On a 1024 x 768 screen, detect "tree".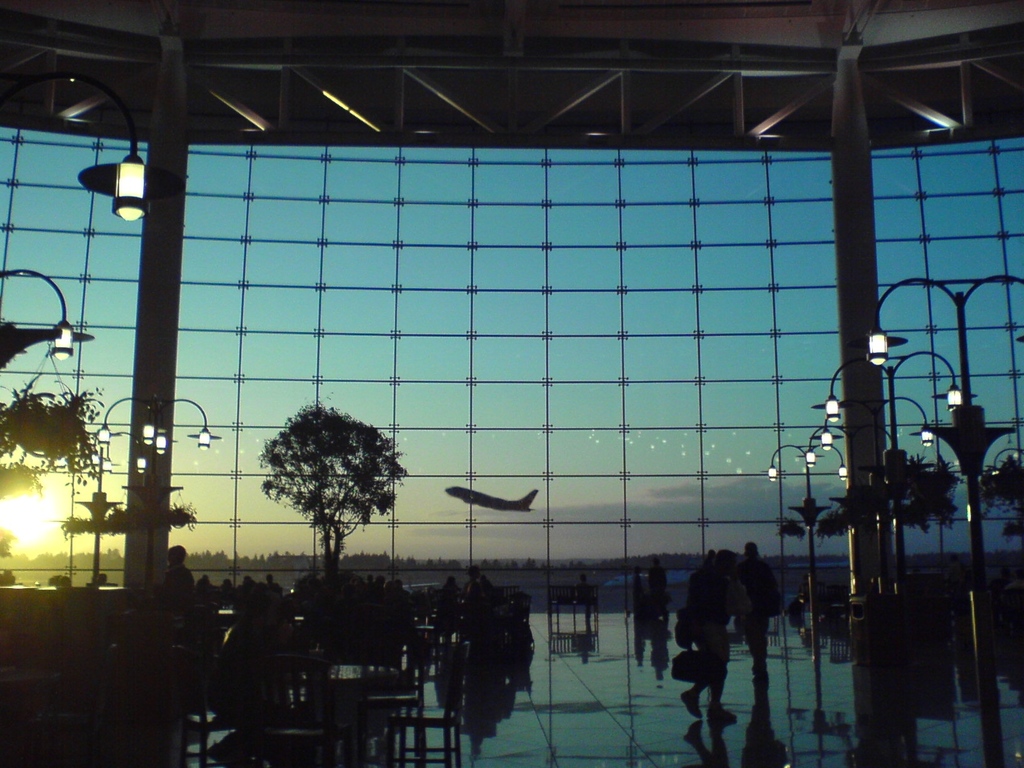
rect(260, 395, 412, 570).
